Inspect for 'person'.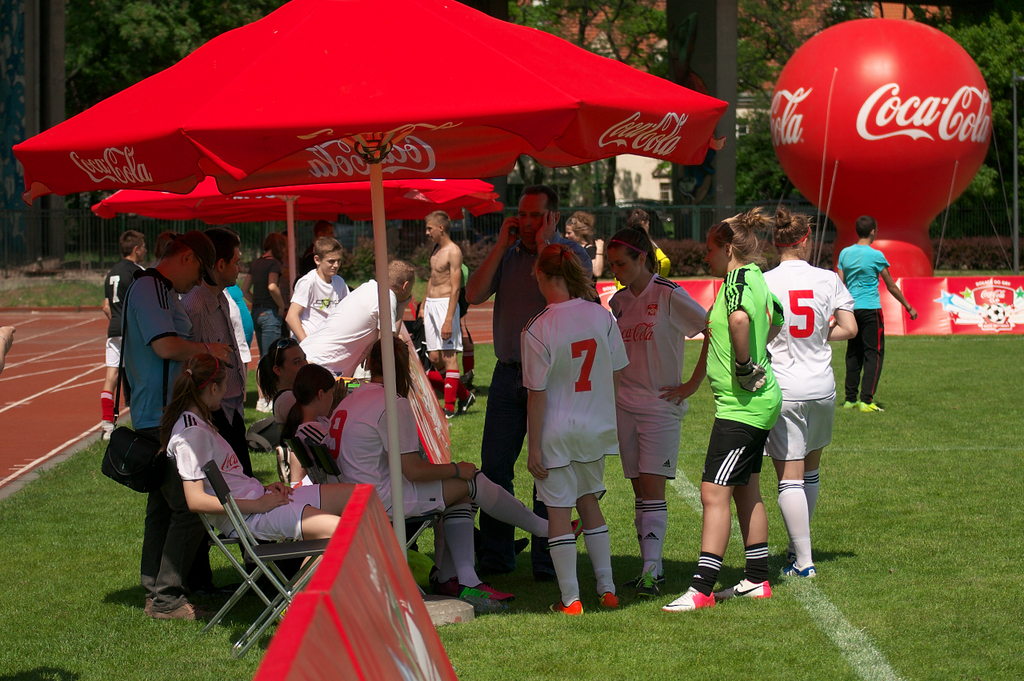
Inspection: 97 226 150 441.
